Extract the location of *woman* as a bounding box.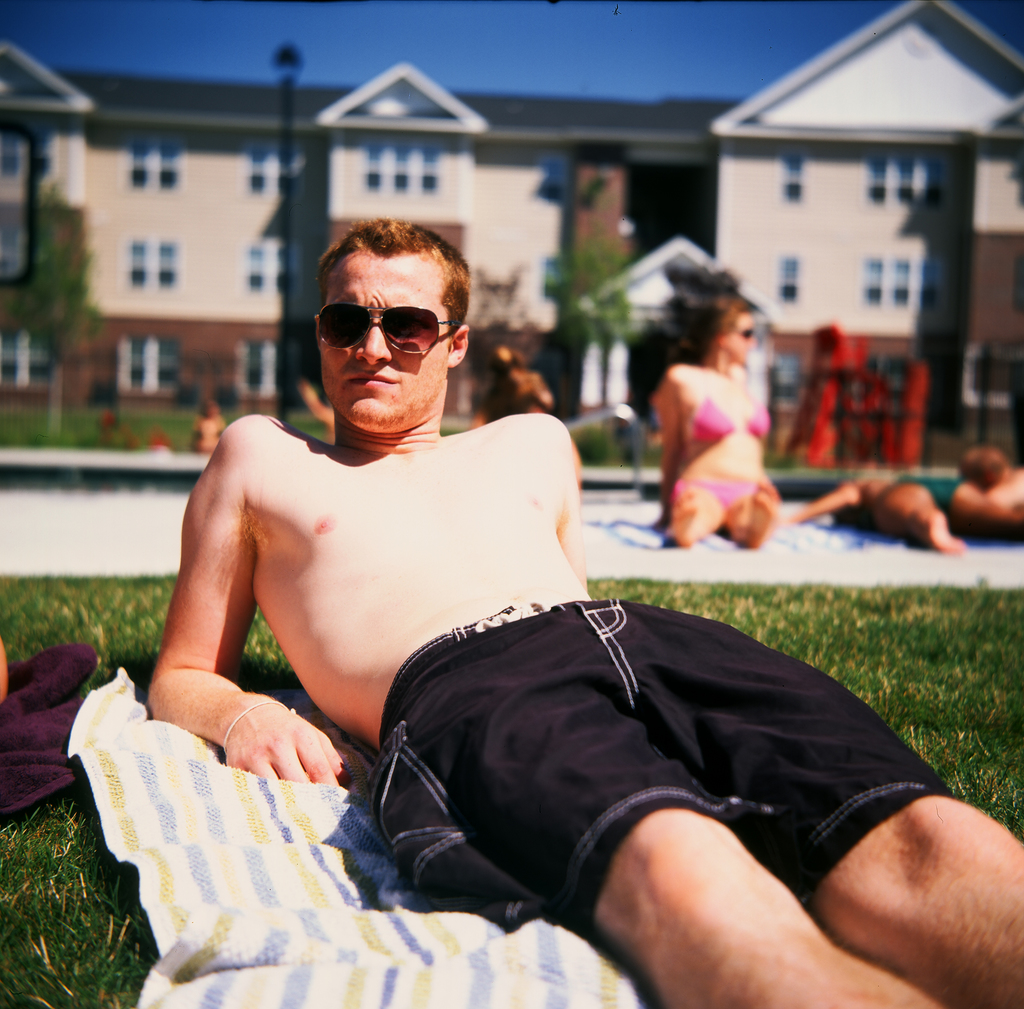
bbox=(461, 346, 554, 431).
